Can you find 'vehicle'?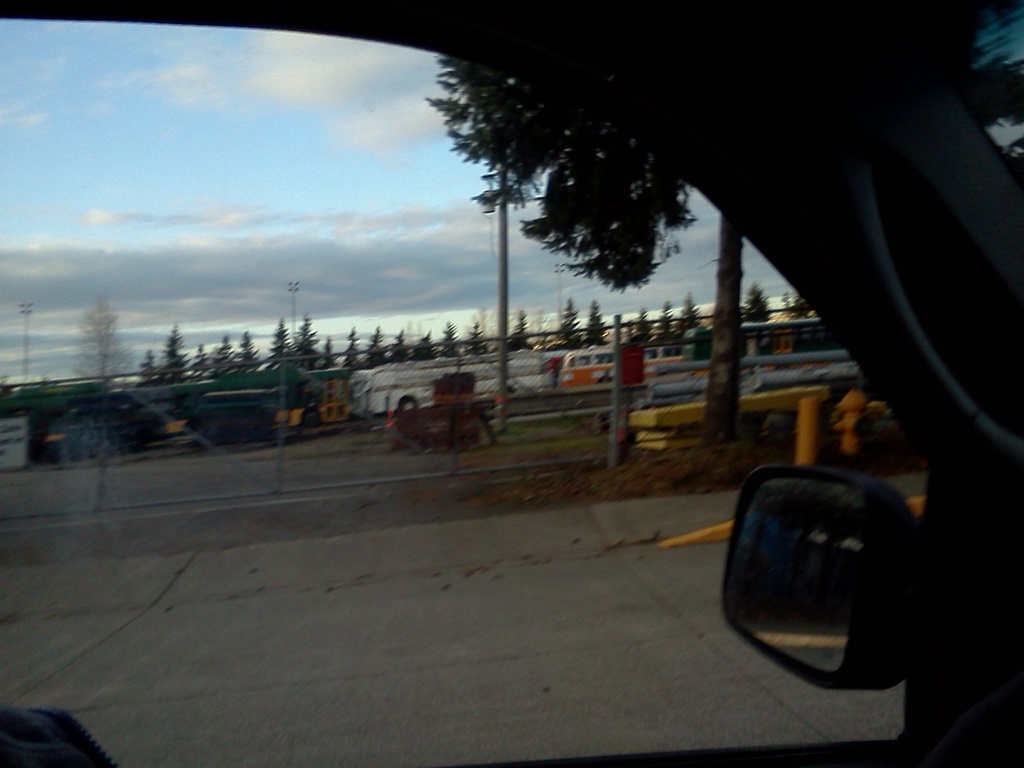
Yes, bounding box: detection(372, 355, 553, 413).
